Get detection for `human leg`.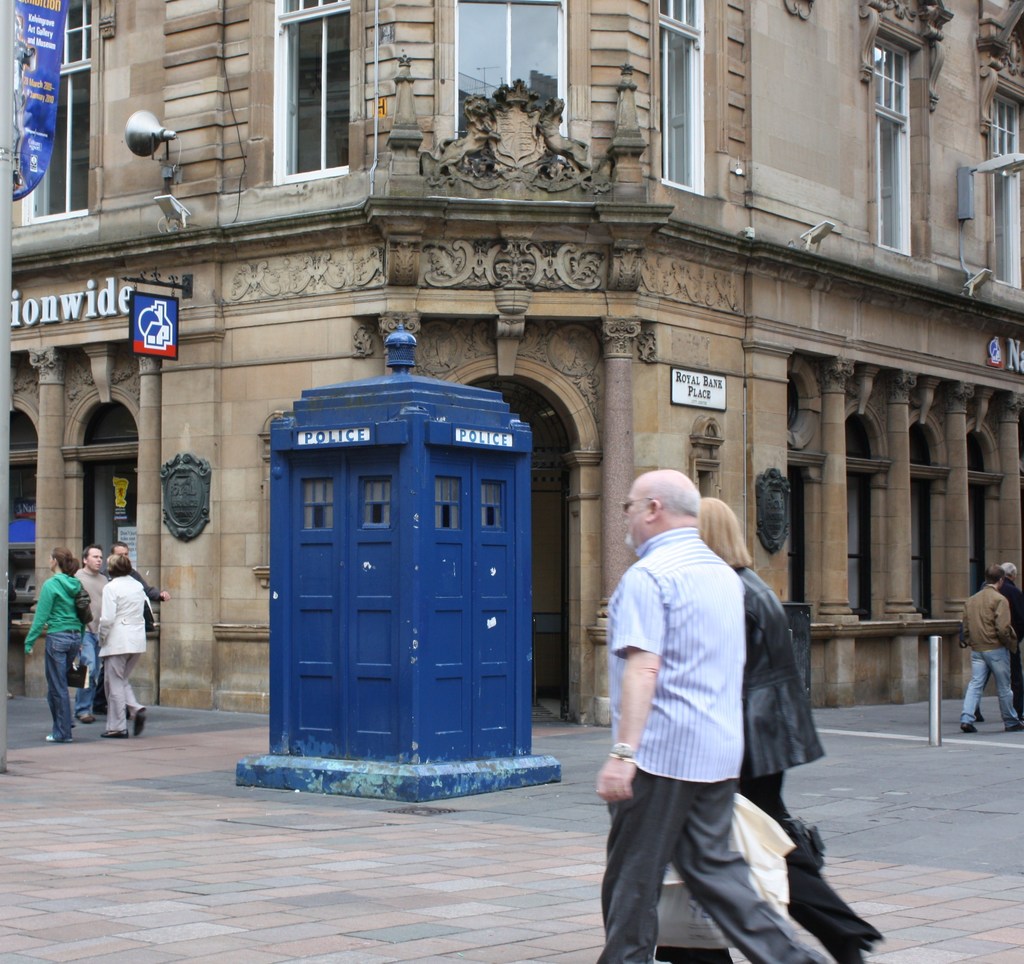
Detection: box=[599, 769, 694, 963].
